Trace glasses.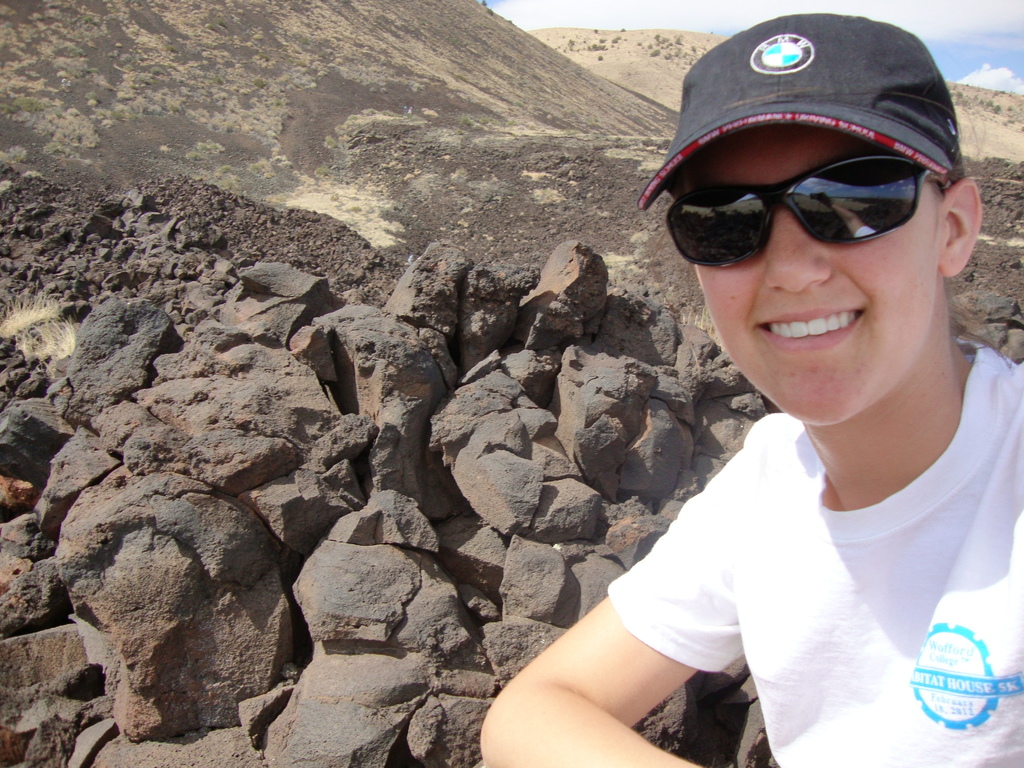
Traced to <box>687,114,962,244</box>.
